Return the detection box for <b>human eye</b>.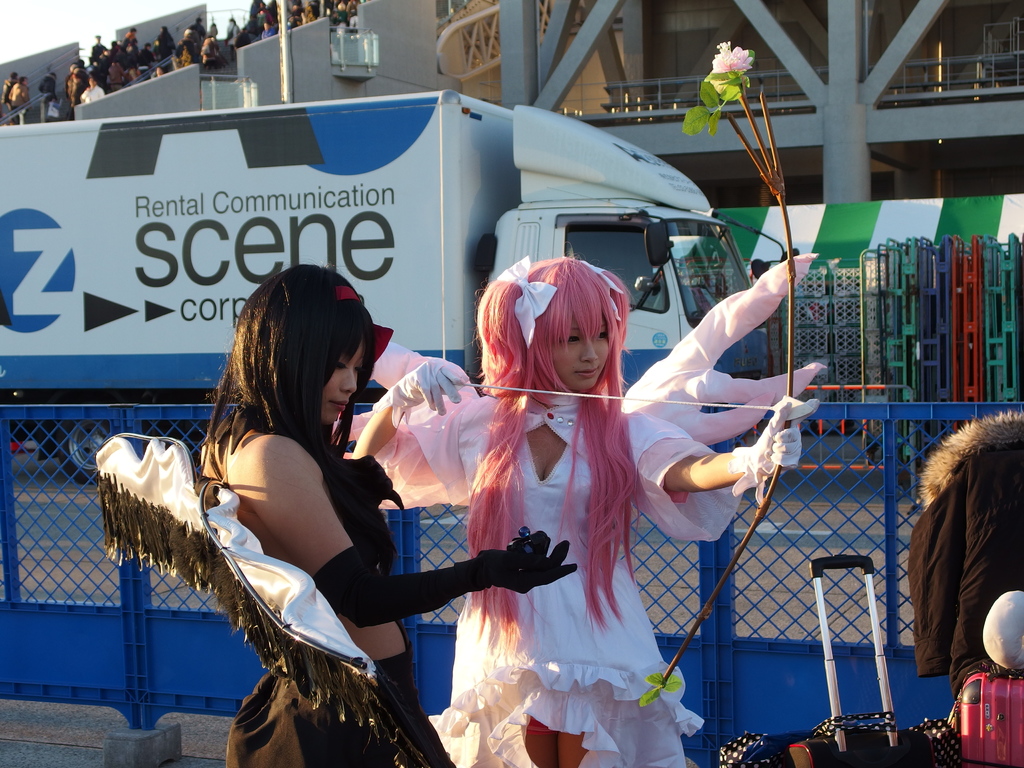
locate(557, 329, 579, 342).
